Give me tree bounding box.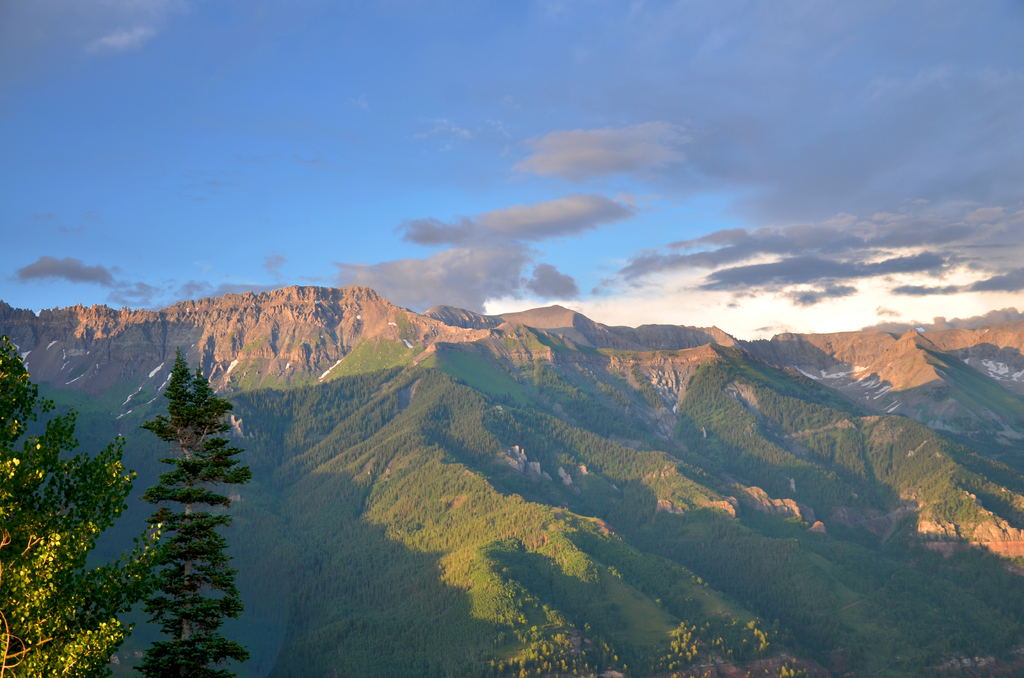
[left=95, top=319, right=253, bottom=647].
